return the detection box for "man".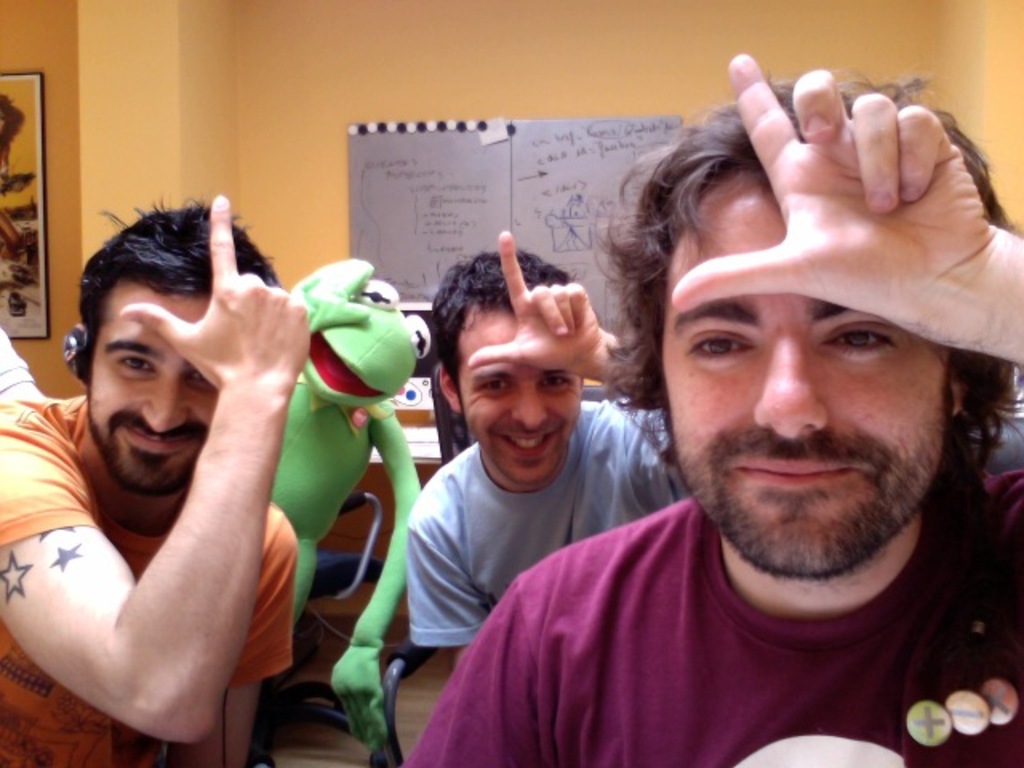
pyautogui.locateOnScreen(400, 229, 699, 680).
